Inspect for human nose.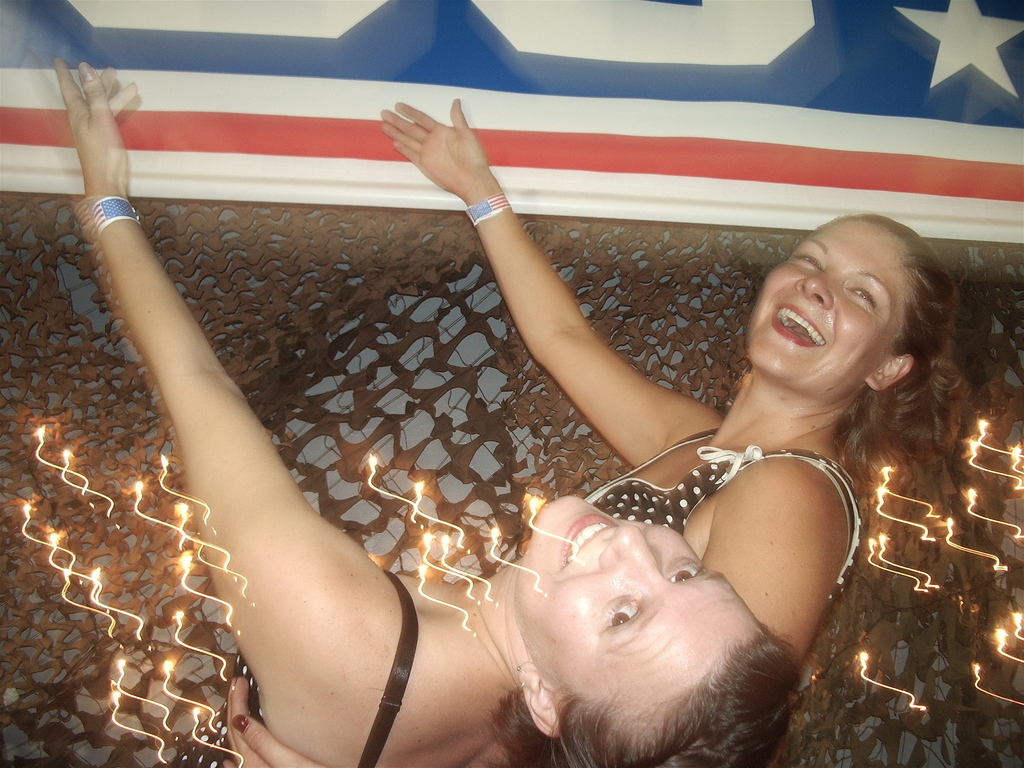
Inspection: Rect(792, 267, 837, 309).
